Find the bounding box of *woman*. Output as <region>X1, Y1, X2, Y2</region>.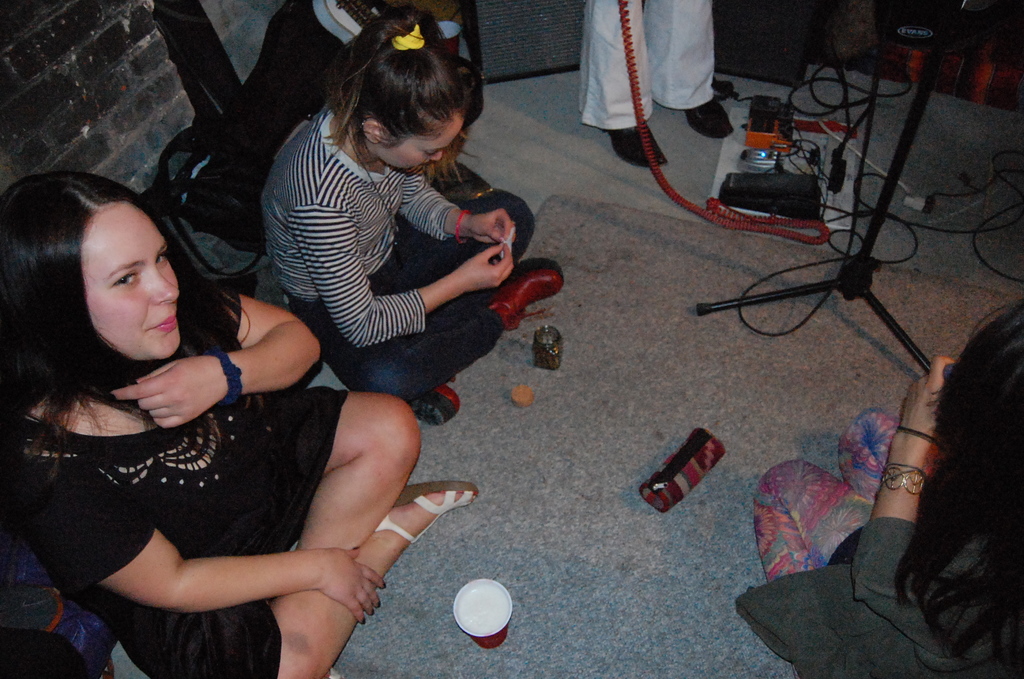
<region>21, 154, 364, 677</region>.
